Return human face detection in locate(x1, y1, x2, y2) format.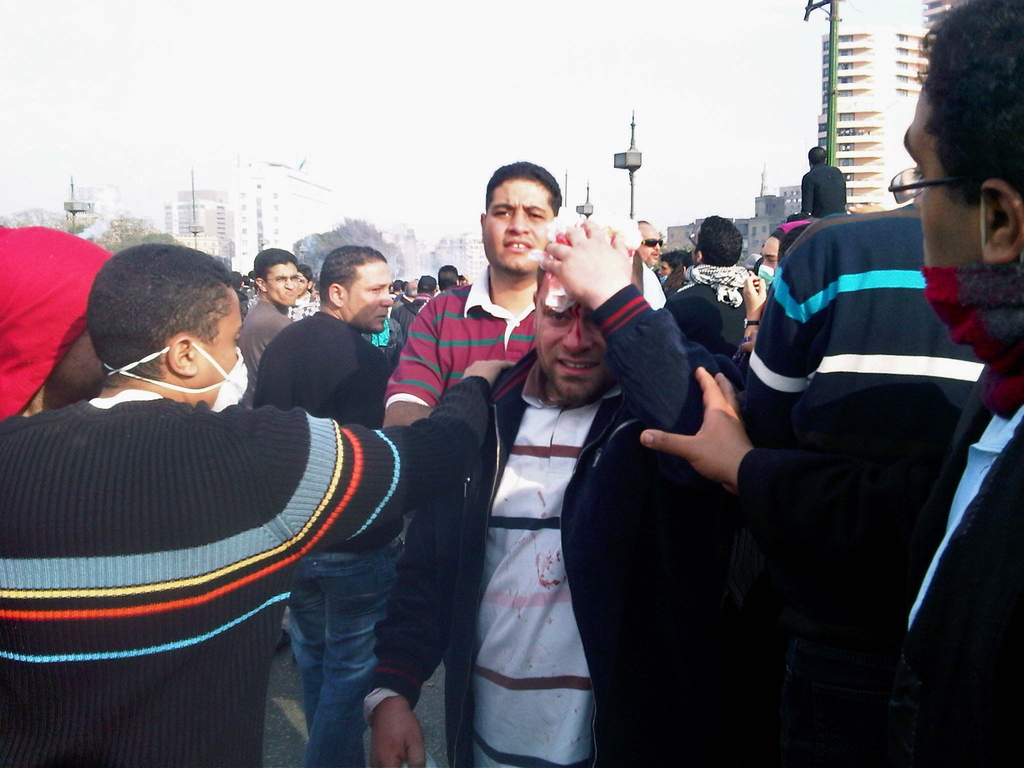
locate(50, 329, 103, 388).
